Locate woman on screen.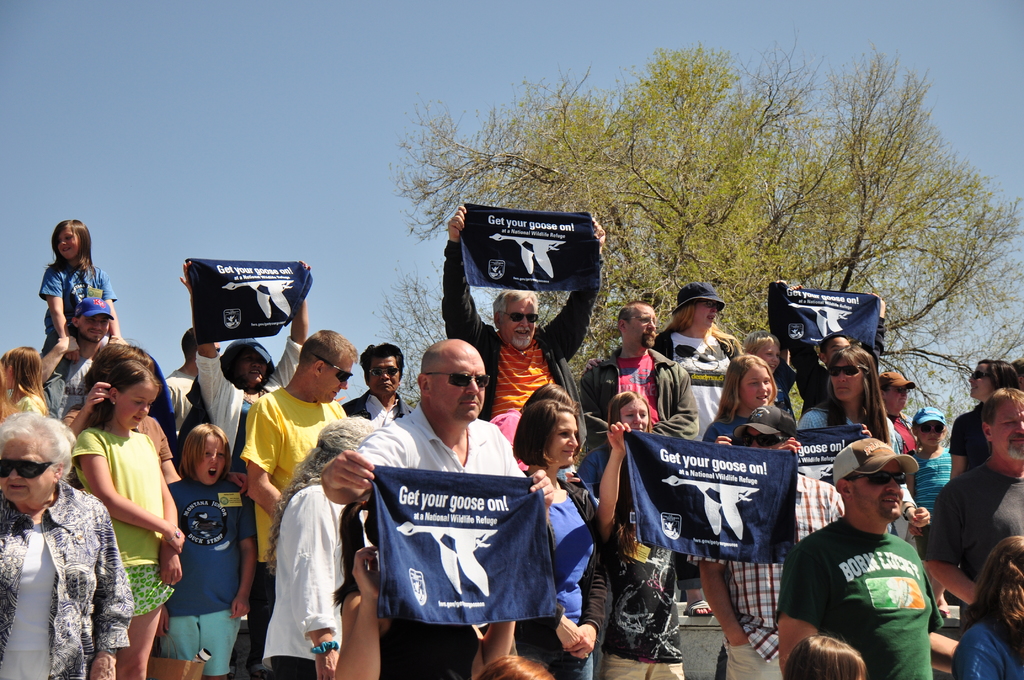
On screen at <box>942,356,1023,486</box>.
